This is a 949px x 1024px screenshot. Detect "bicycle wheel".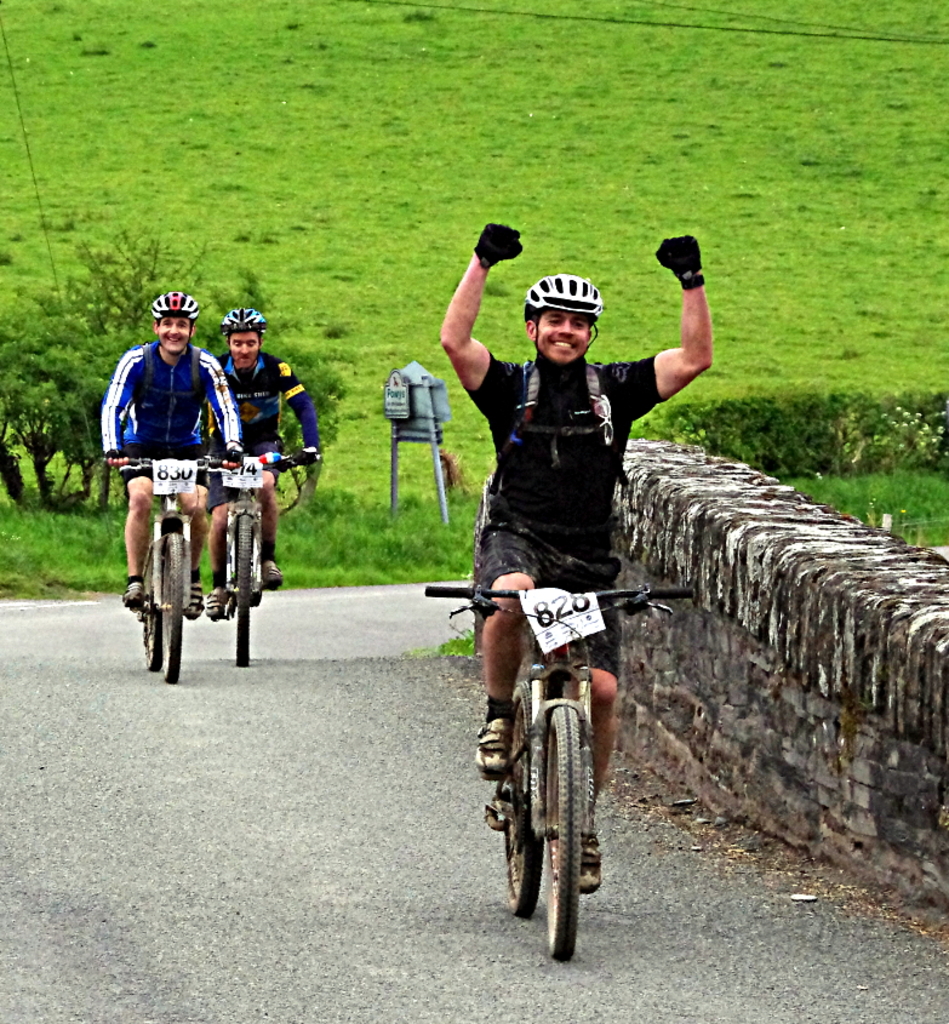
[161,530,188,685].
